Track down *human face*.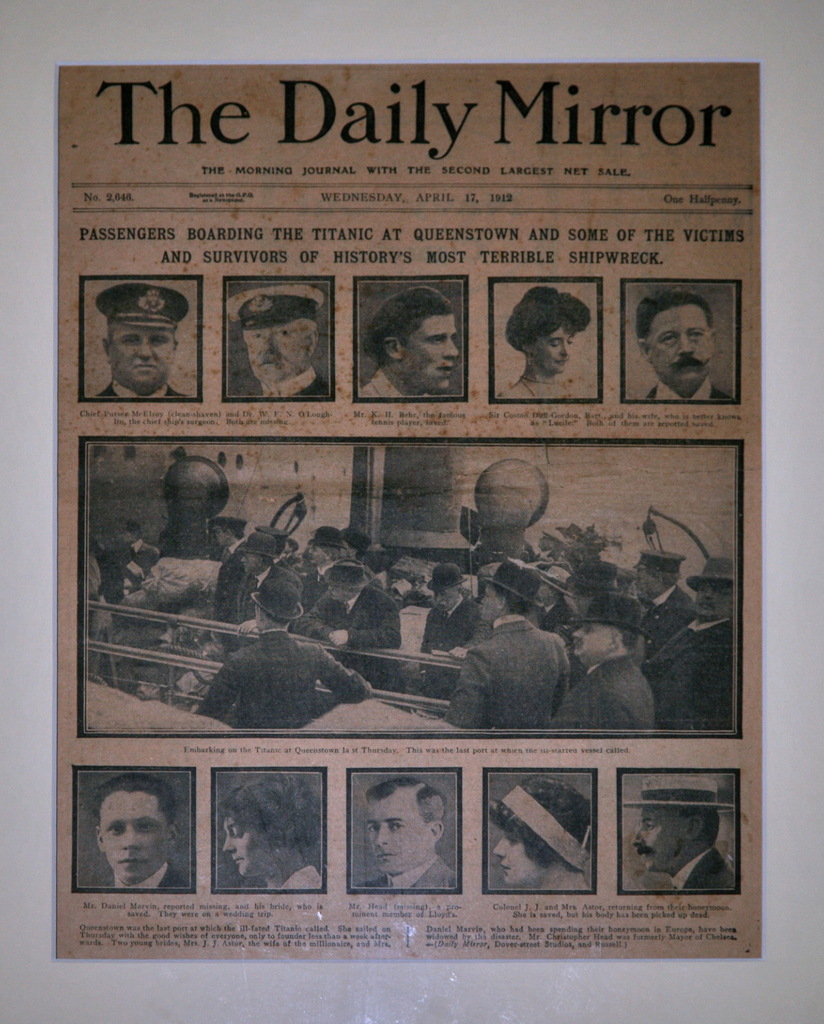
Tracked to <region>491, 832, 537, 876</region>.
